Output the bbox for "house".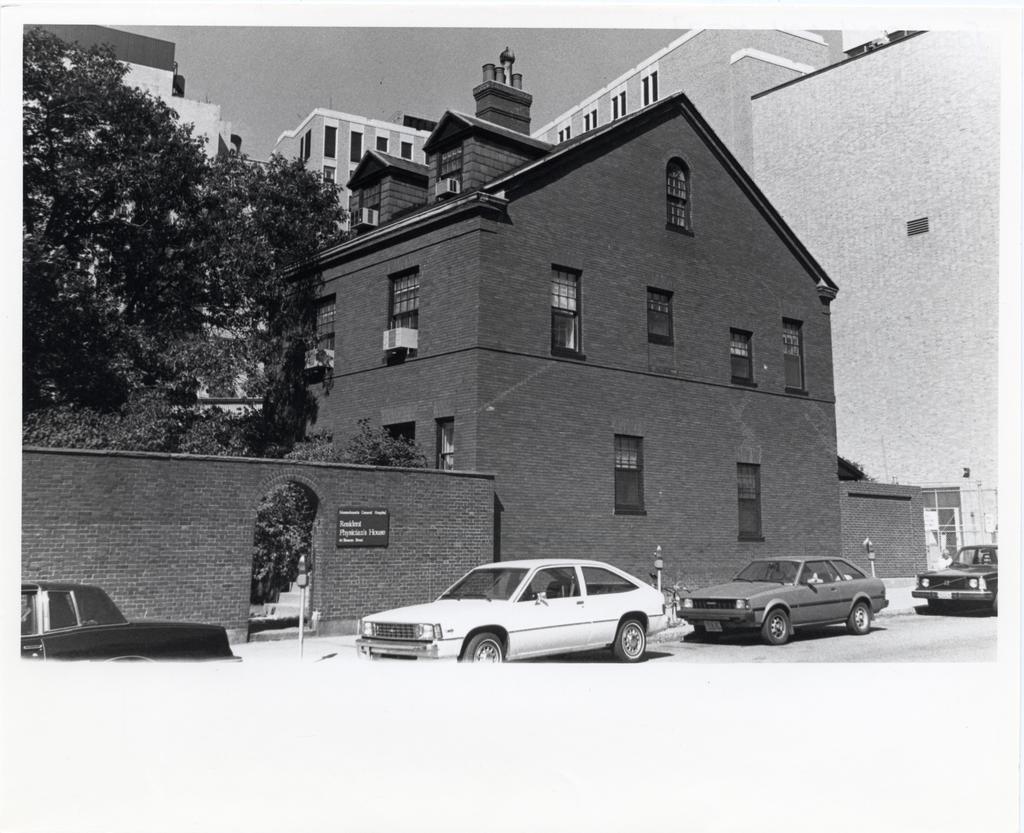
[x1=266, y1=47, x2=840, y2=626].
